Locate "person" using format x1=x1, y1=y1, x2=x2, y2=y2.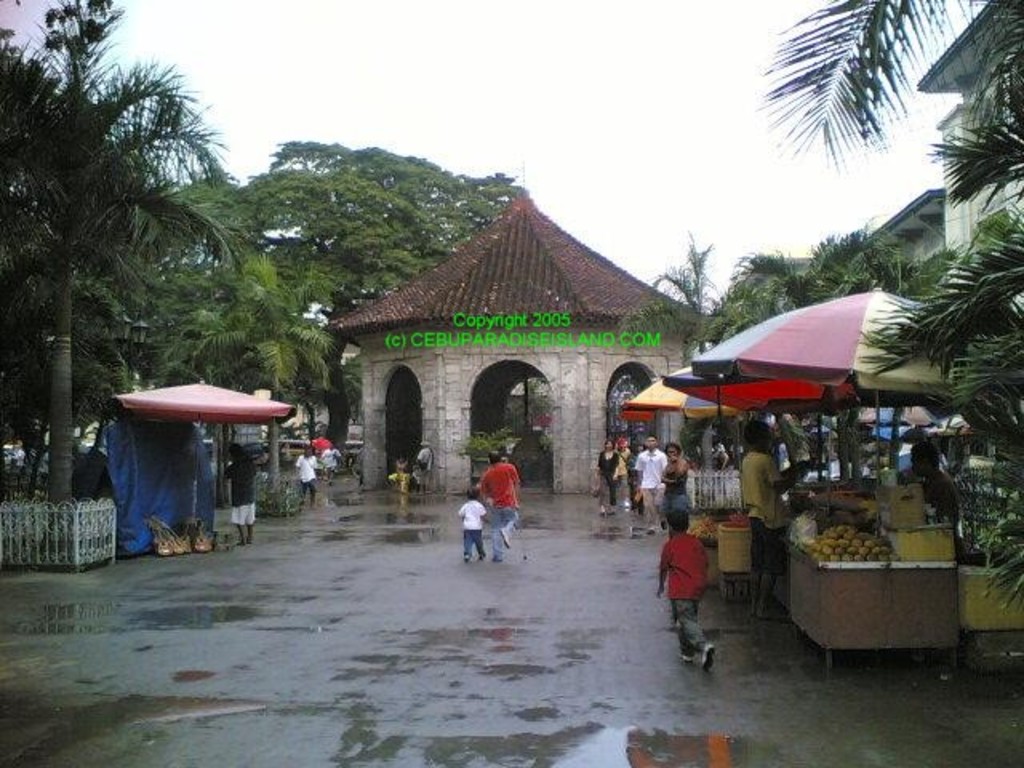
x1=656, y1=507, x2=717, y2=672.
